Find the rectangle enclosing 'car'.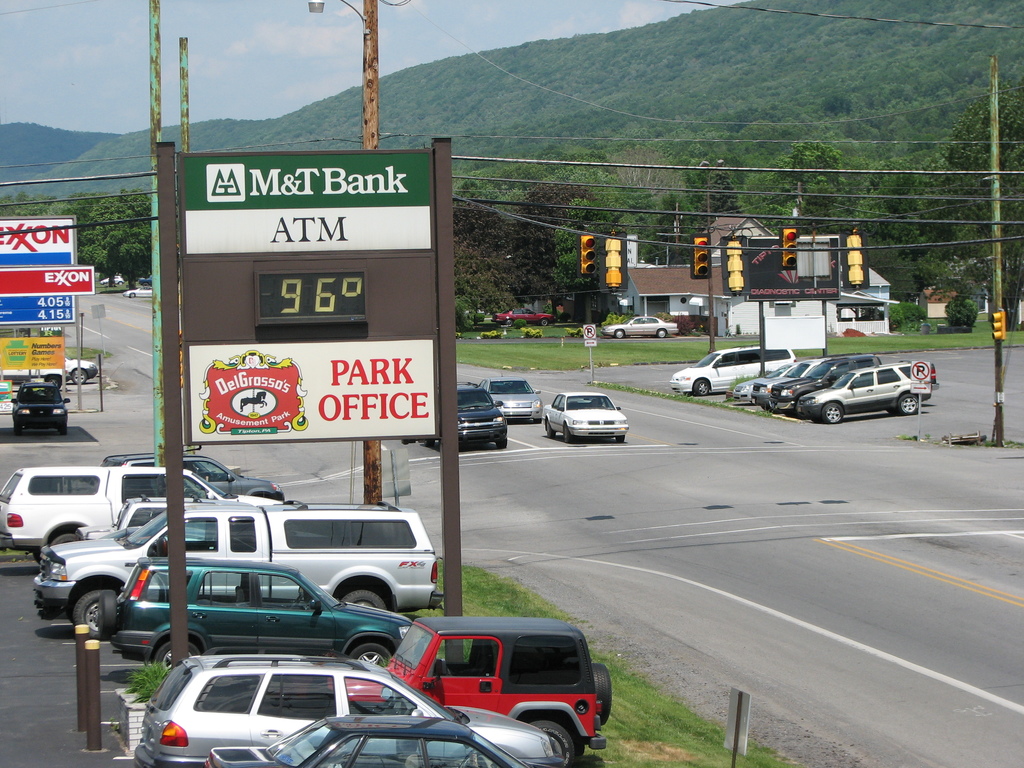
left=488, top=376, right=544, bottom=417.
